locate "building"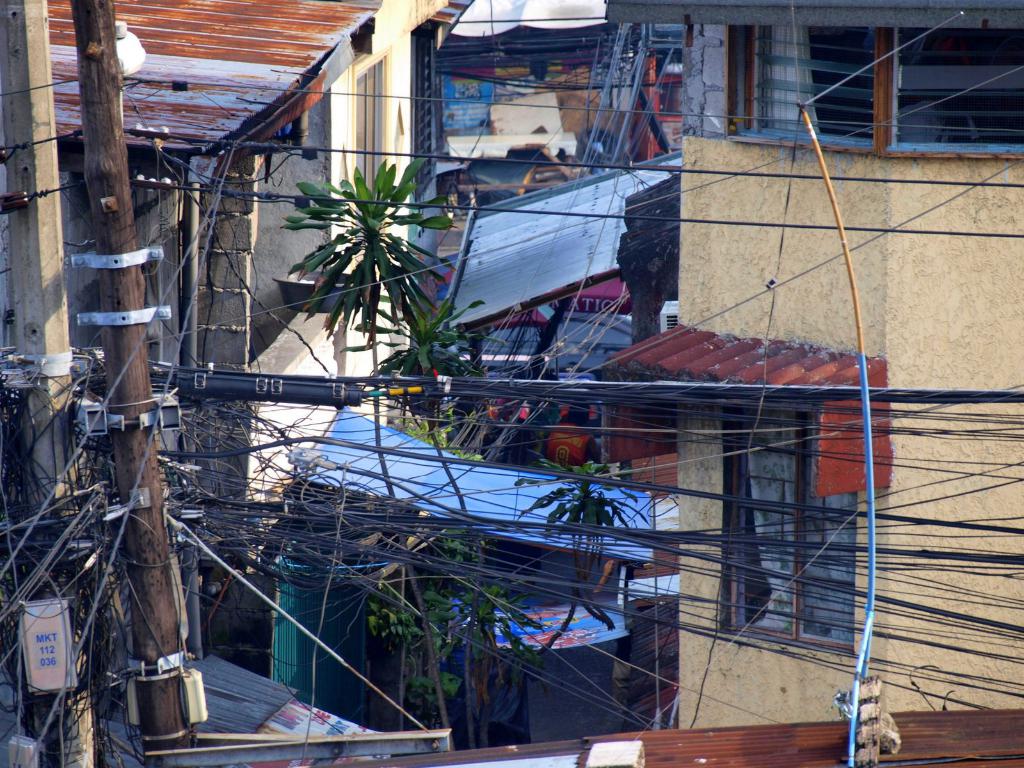
0:0:454:513
